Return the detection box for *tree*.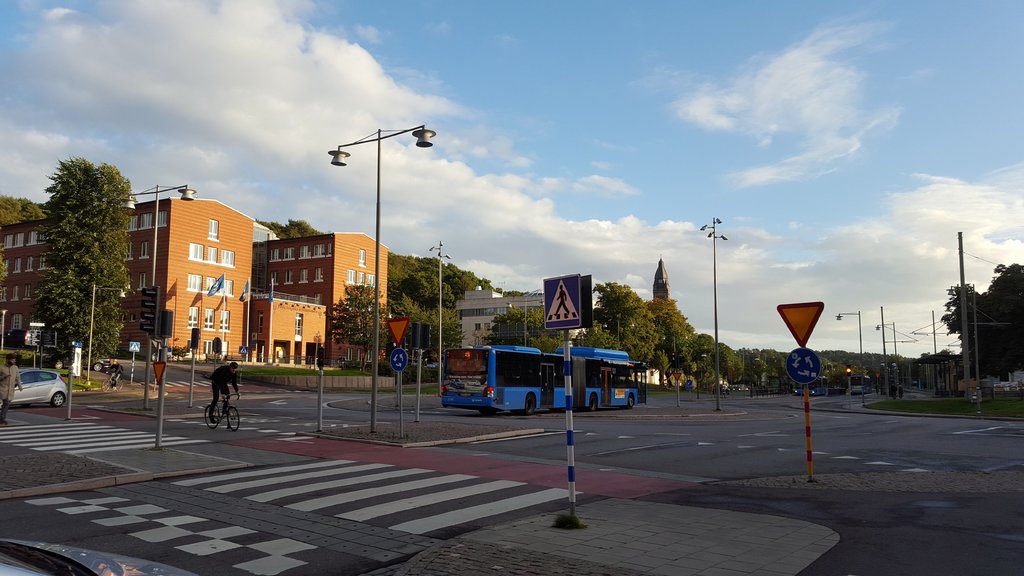
<bbox>28, 136, 132, 369</bbox>.
